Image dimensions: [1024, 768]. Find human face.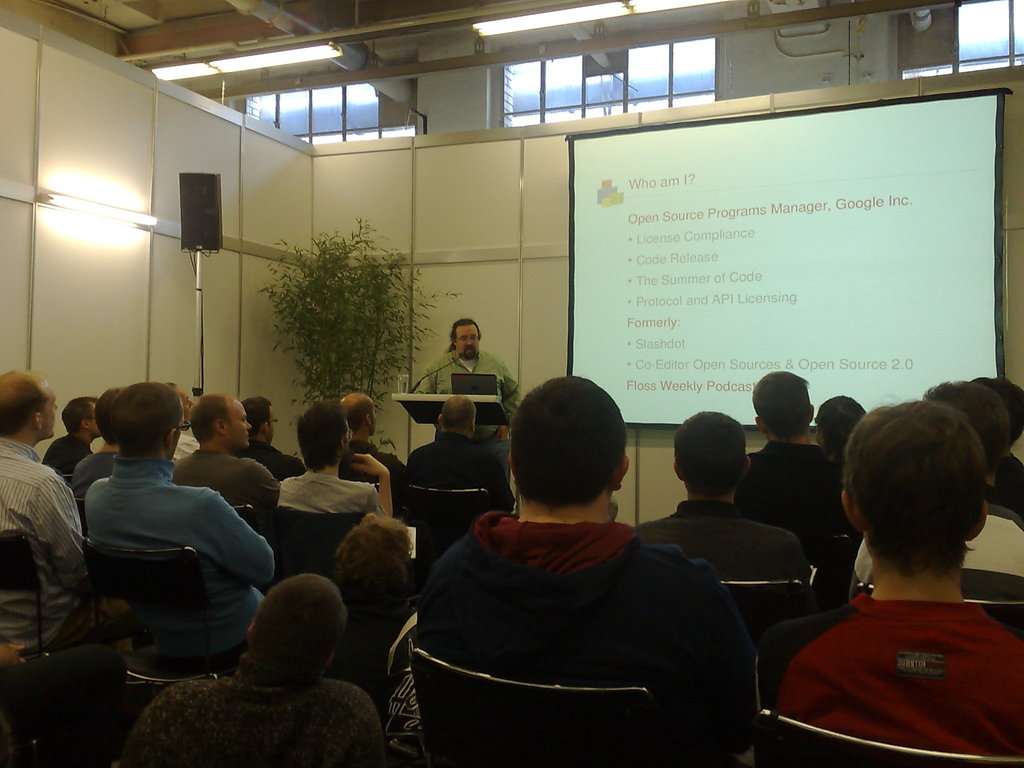
(456,326,479,359).
